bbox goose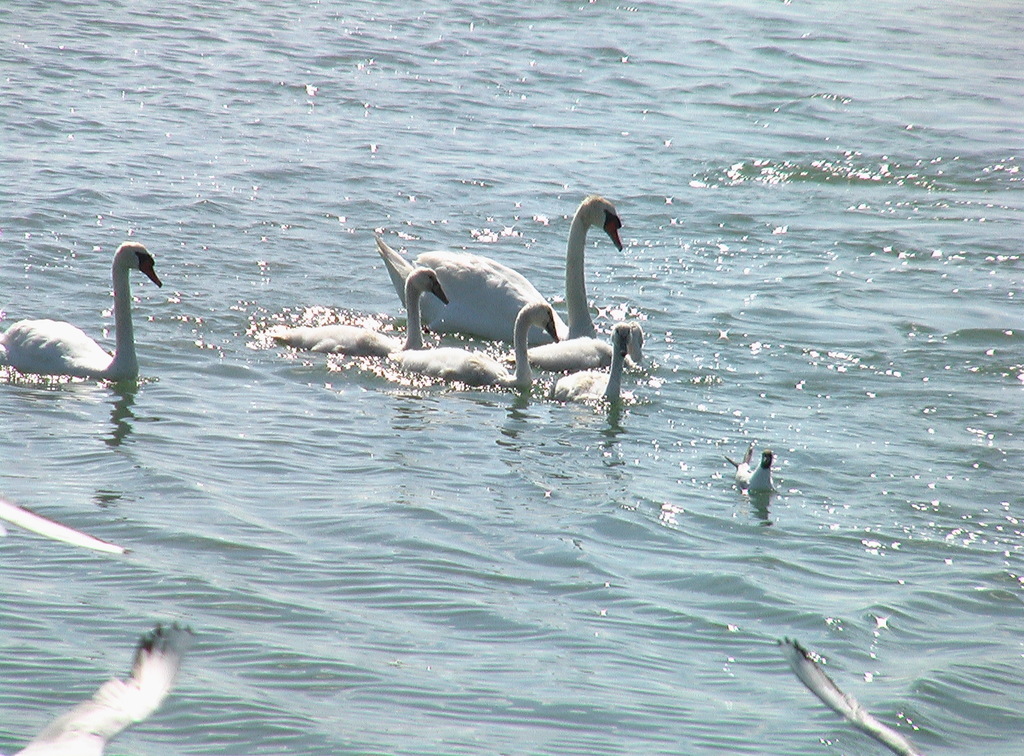
bbox=(726, 448, 776, 488)
